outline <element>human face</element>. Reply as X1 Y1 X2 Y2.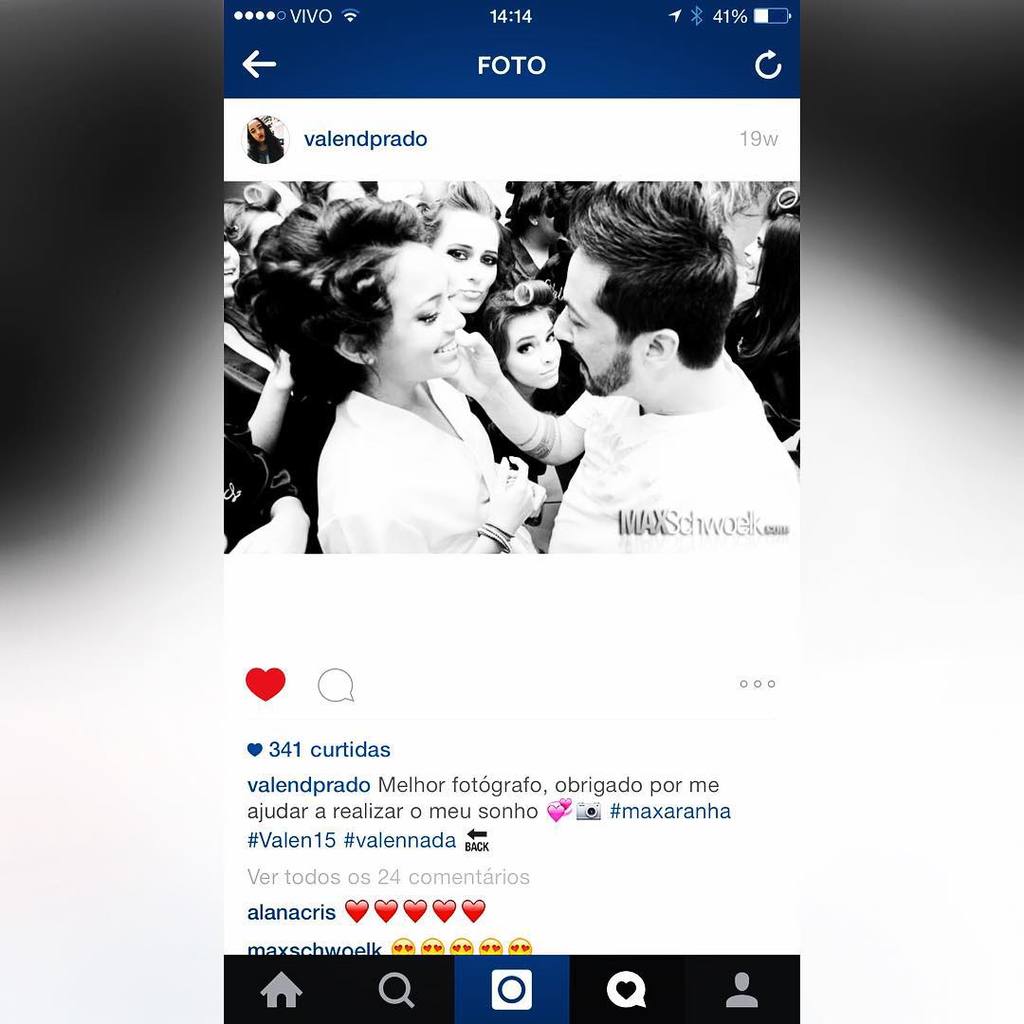
364 234 470 374.
